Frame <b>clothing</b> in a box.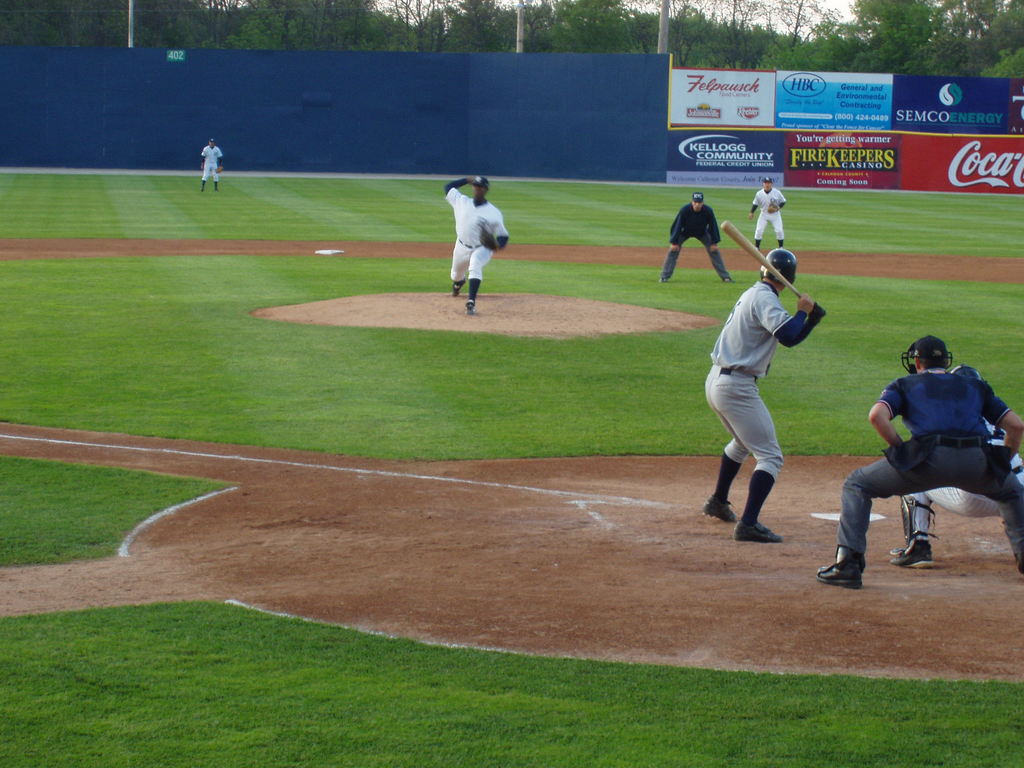
box=[445, 179, 502, 306].
